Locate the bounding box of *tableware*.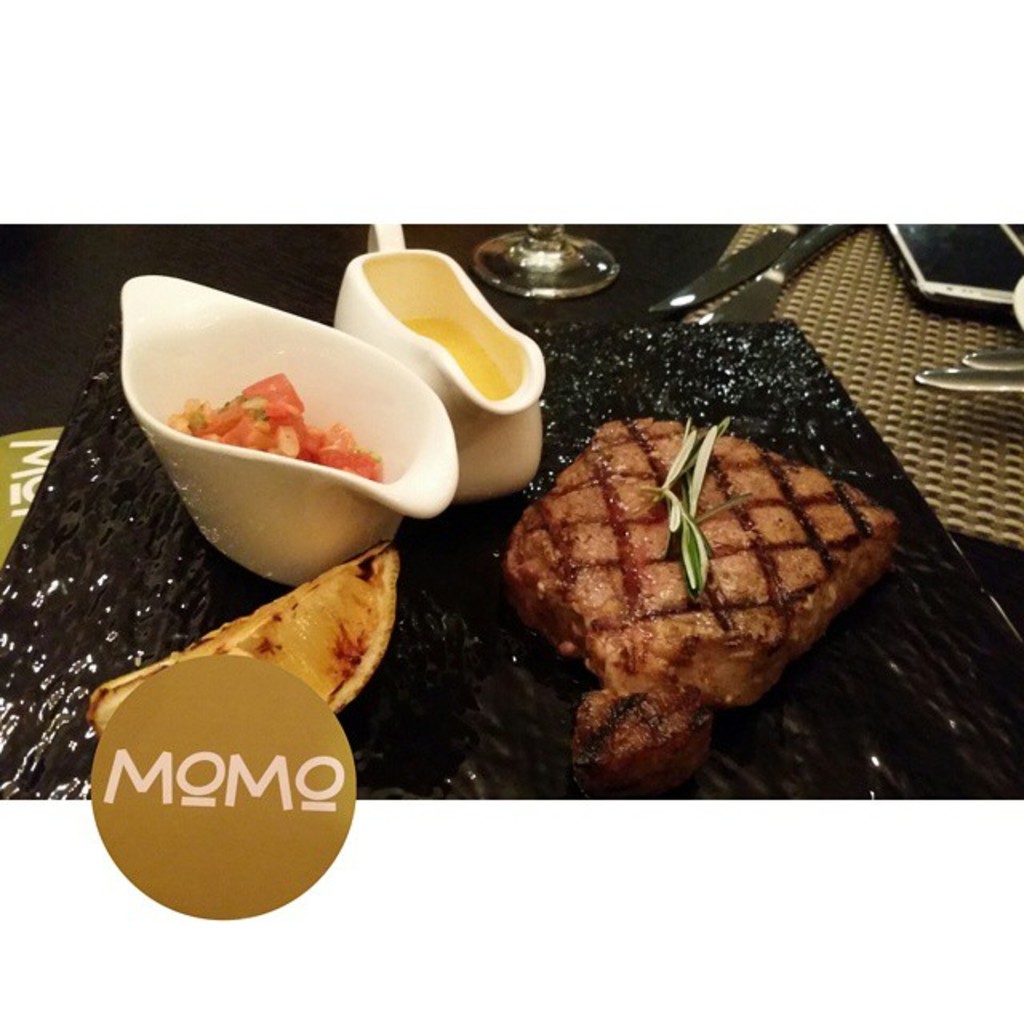
Bounding box: (left=333, top=219, right=544, bottom=504).
